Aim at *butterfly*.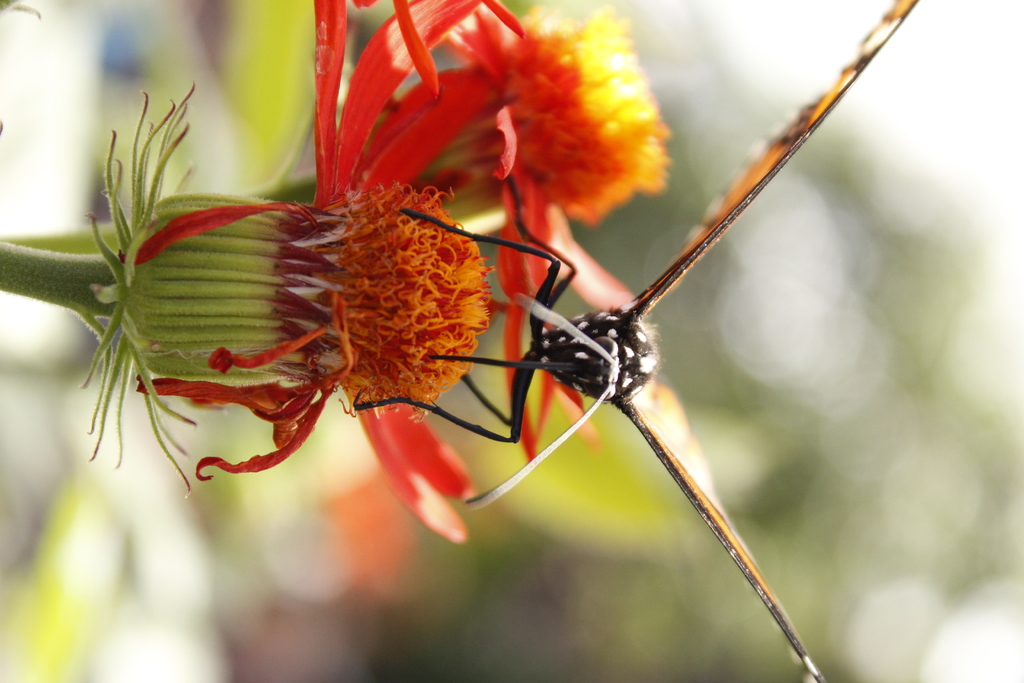
Aimed at bbox=(136, 1, 872, 673).
